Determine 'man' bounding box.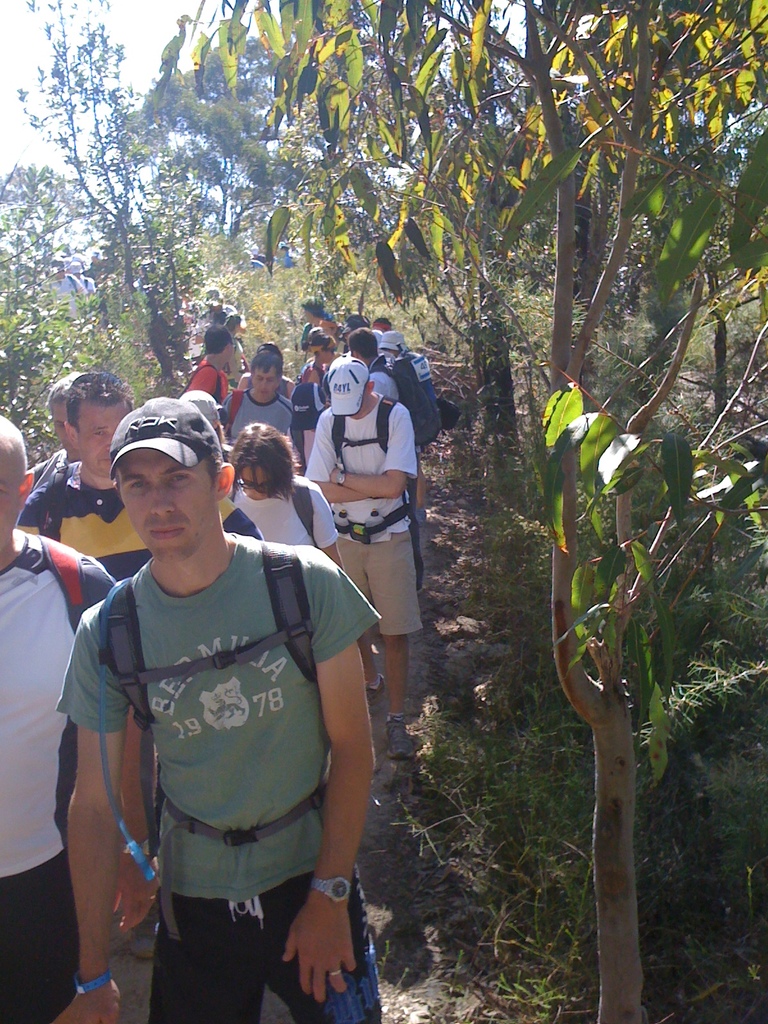
Determined: detection(3, 372, 252, 629).
